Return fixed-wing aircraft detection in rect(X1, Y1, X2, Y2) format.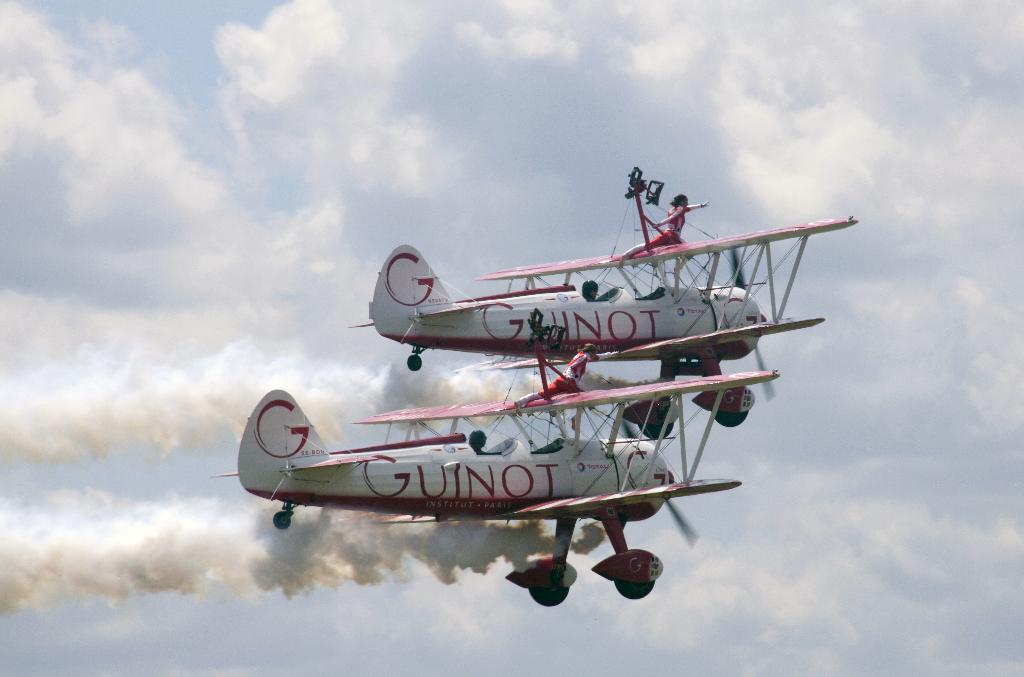
rect(210, 355, 748, 611).
